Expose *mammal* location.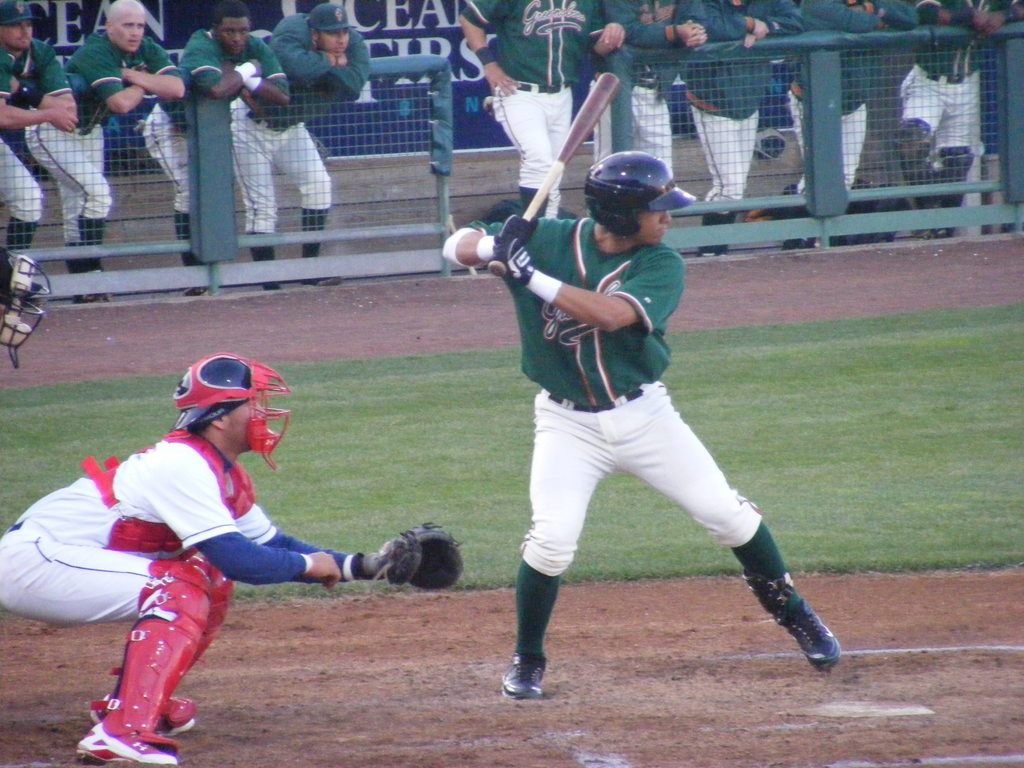
Exposed at box=[0, 0, 82, 298].
